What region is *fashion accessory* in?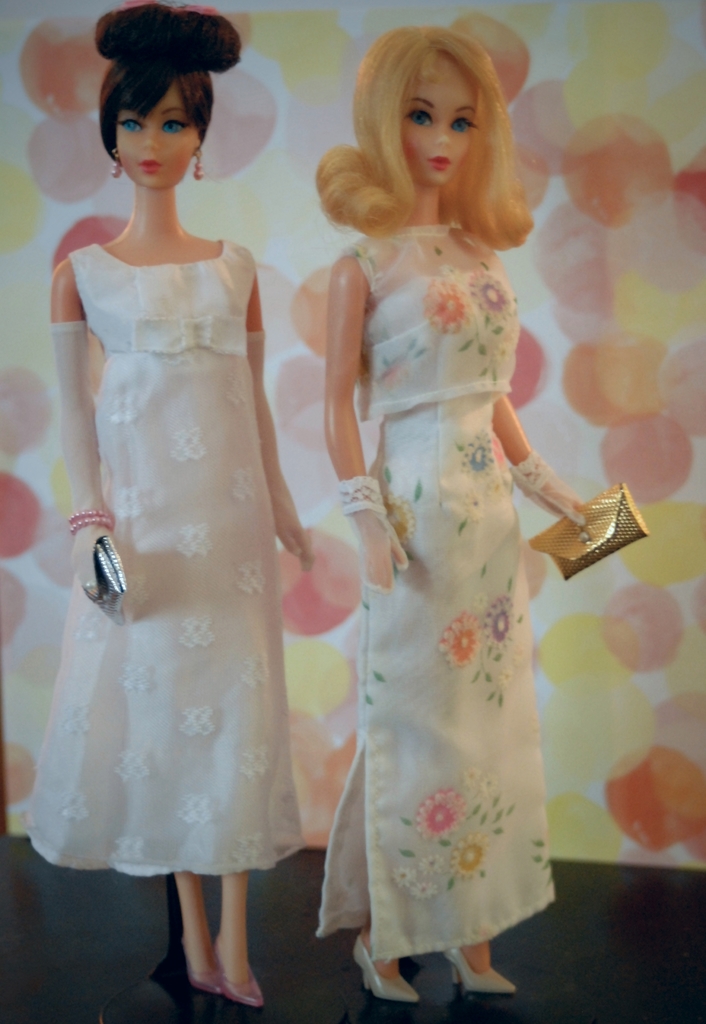
181, 938, 223, 992.
